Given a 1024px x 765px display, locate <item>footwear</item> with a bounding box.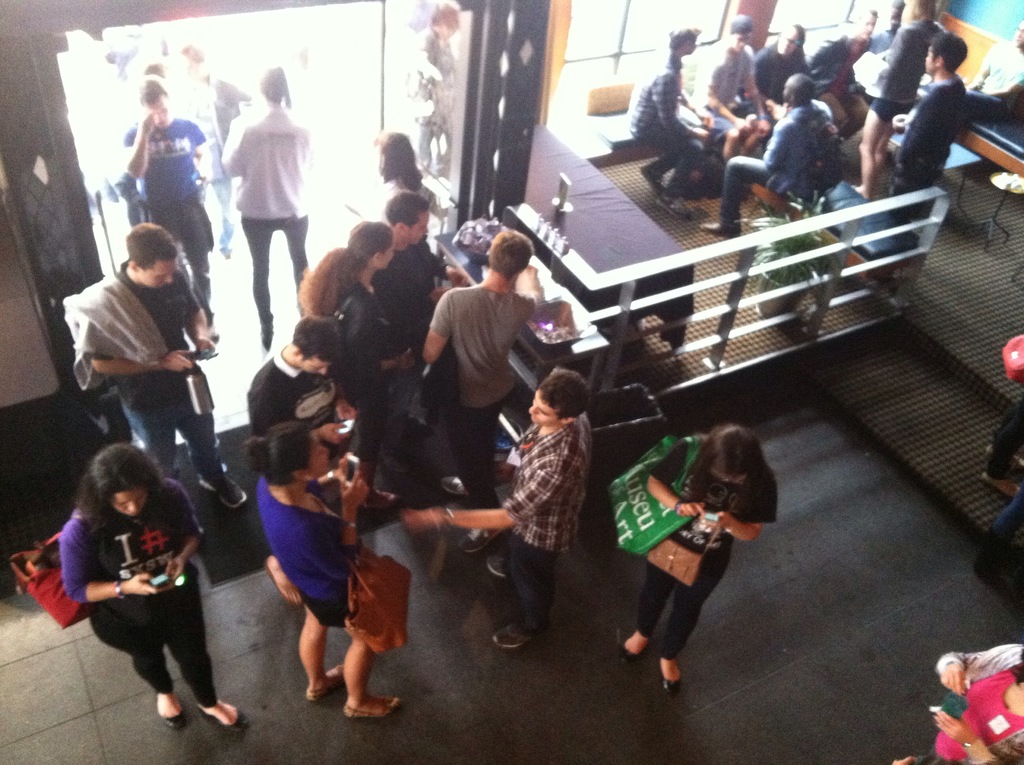
Located: (left=343, top=695, right=401, bottom=717).
